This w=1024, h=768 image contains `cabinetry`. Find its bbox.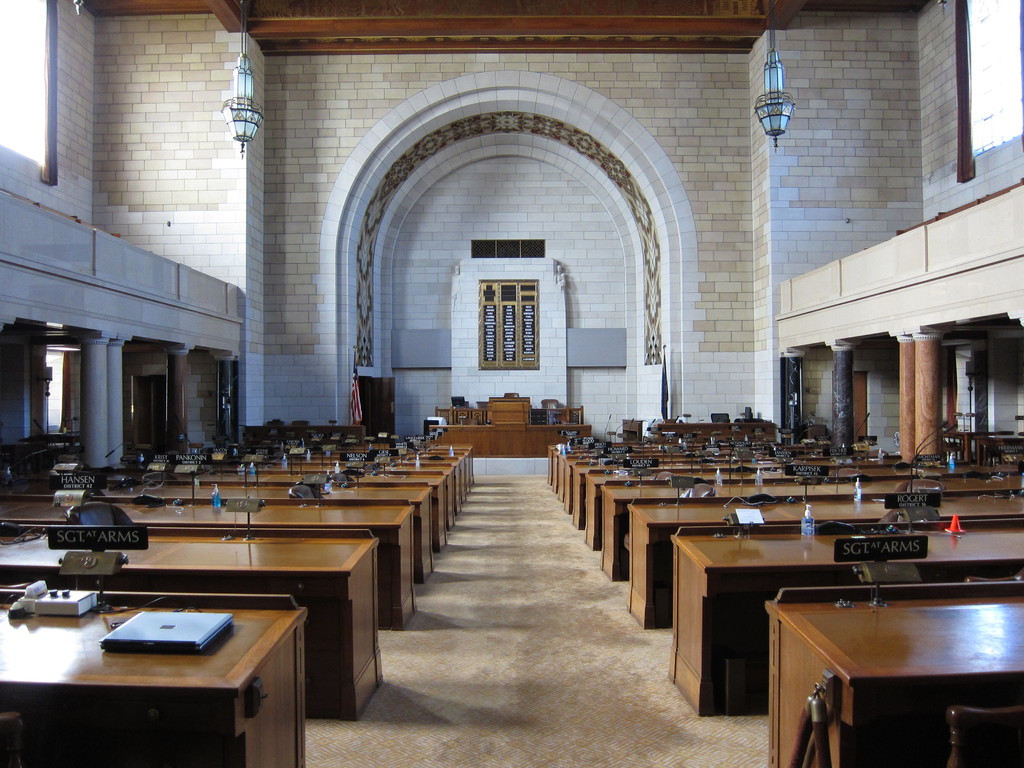
l=623, t=500, r=1023, b=633.
